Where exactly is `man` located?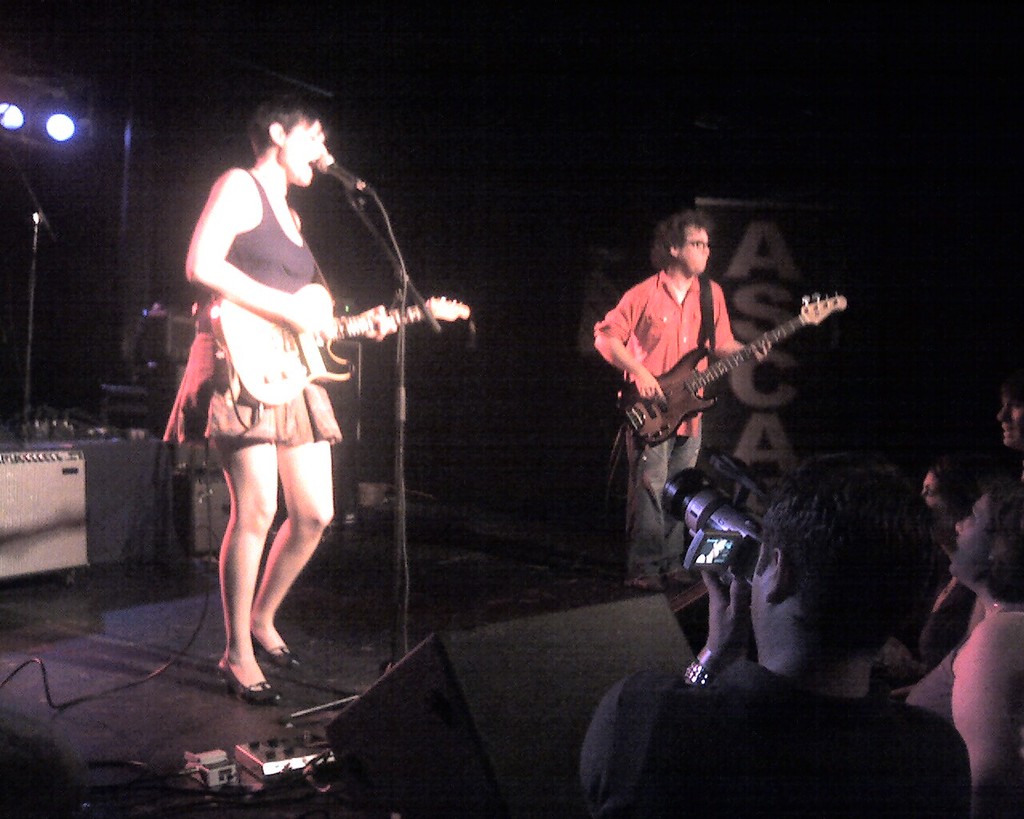
Its bounding box is rect(591, 209, 771, 591).
